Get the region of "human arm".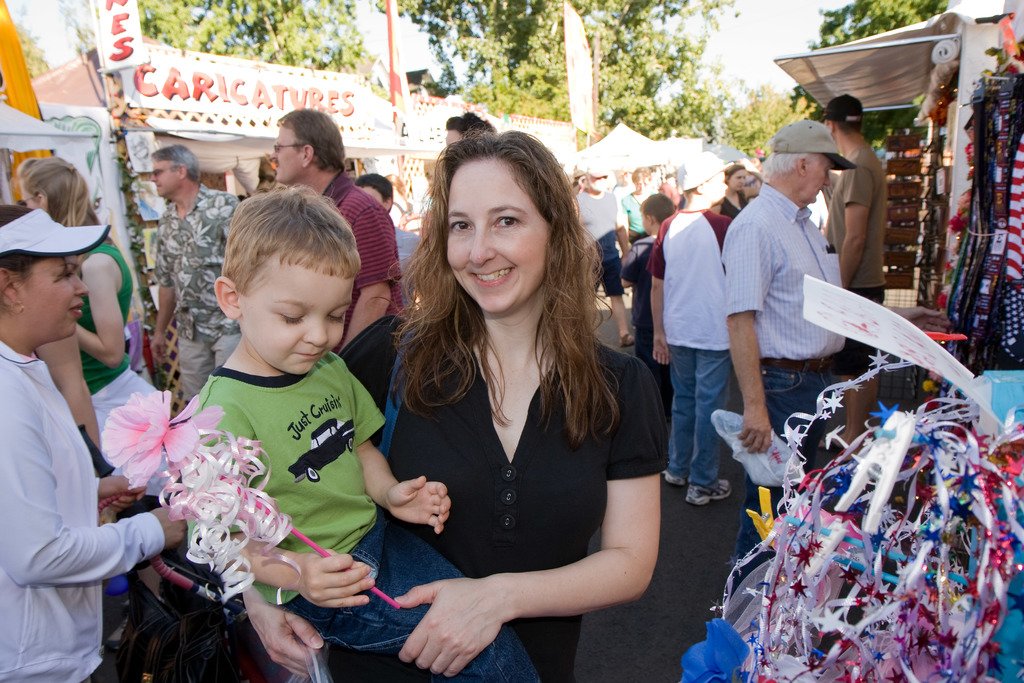
[612,193,632,277].
